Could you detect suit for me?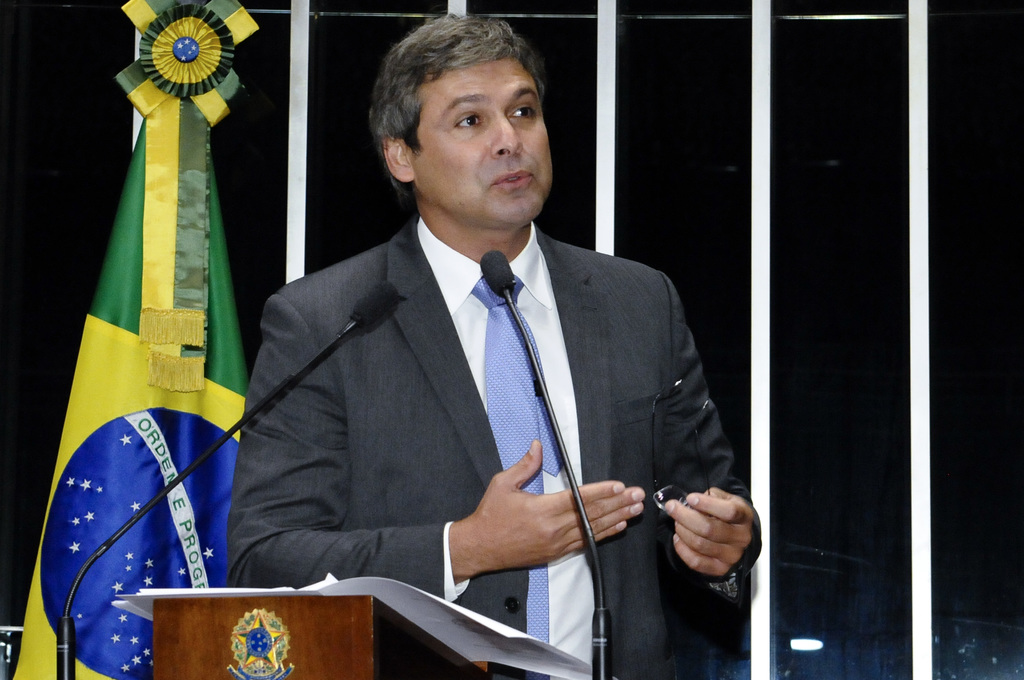
Detection result: rect(249, 139, 730, 631).
